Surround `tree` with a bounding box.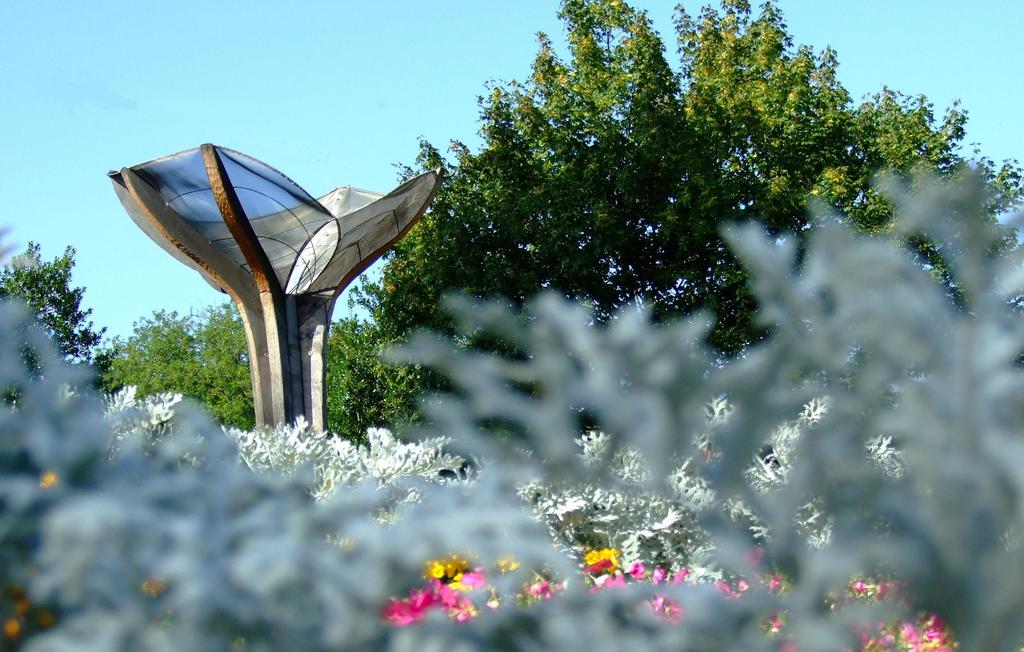
(x1=94, y1=296, x2=257, y2=434).
